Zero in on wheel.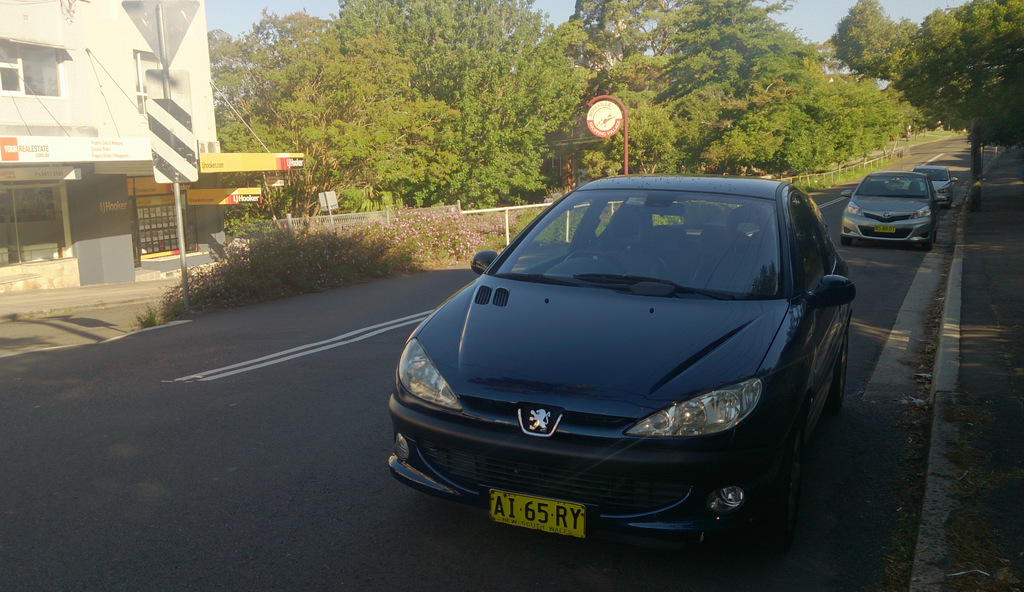
Zeroed in: (left=824, top=334, right=850, bottom=414).
